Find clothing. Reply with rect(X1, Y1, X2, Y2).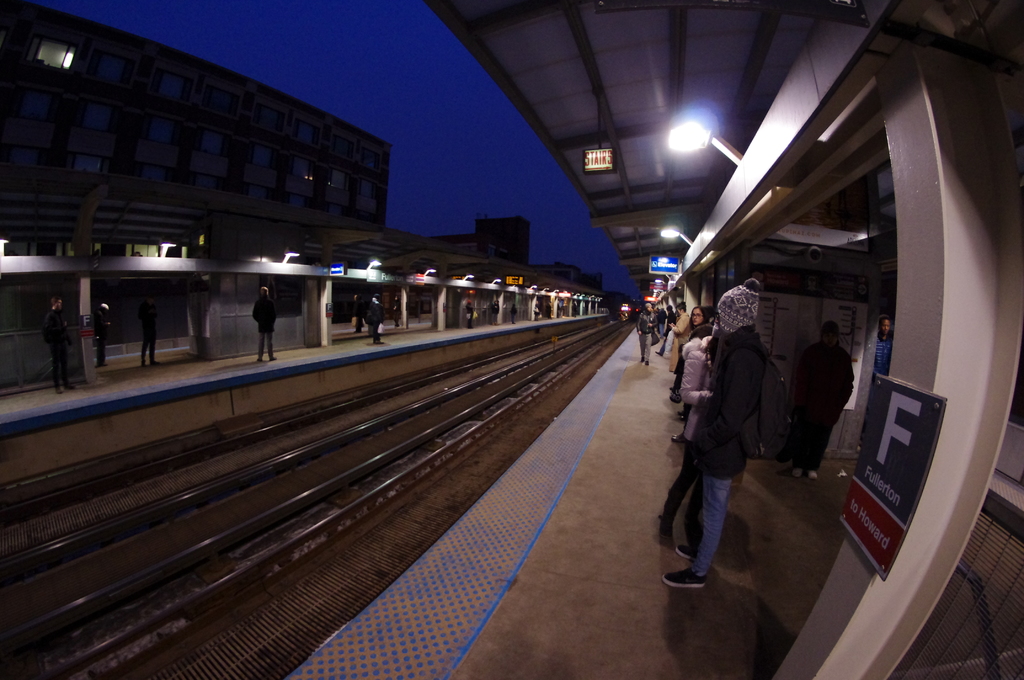
rect(43, 298, 76, 390).
